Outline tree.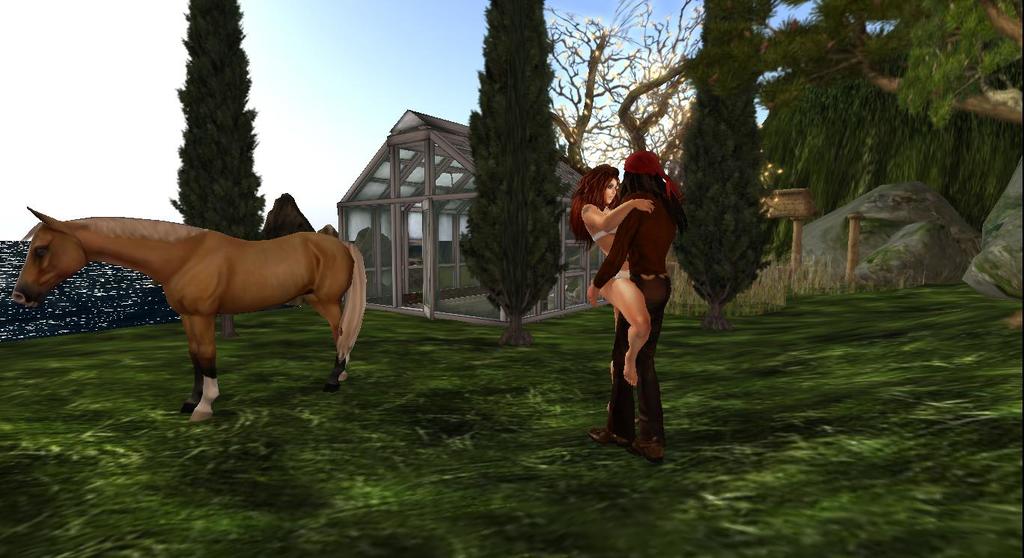
Outline: 746, 0, 877, 86.
